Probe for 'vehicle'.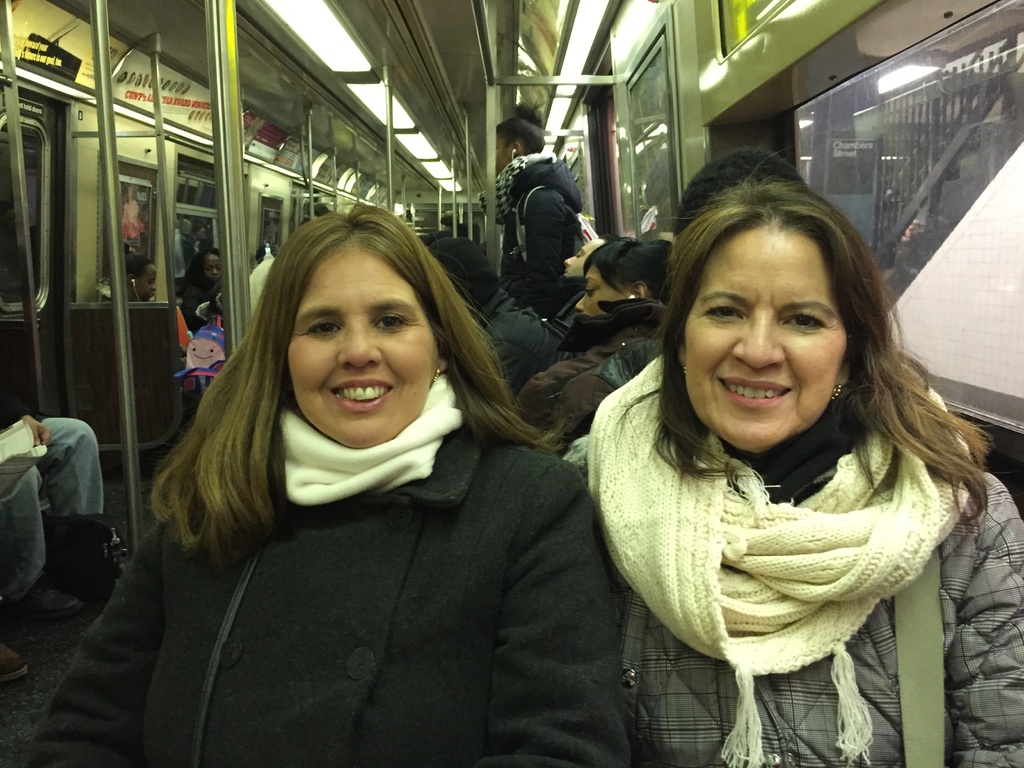
Probe result: bbox=[0, 0, 1023, 767].
